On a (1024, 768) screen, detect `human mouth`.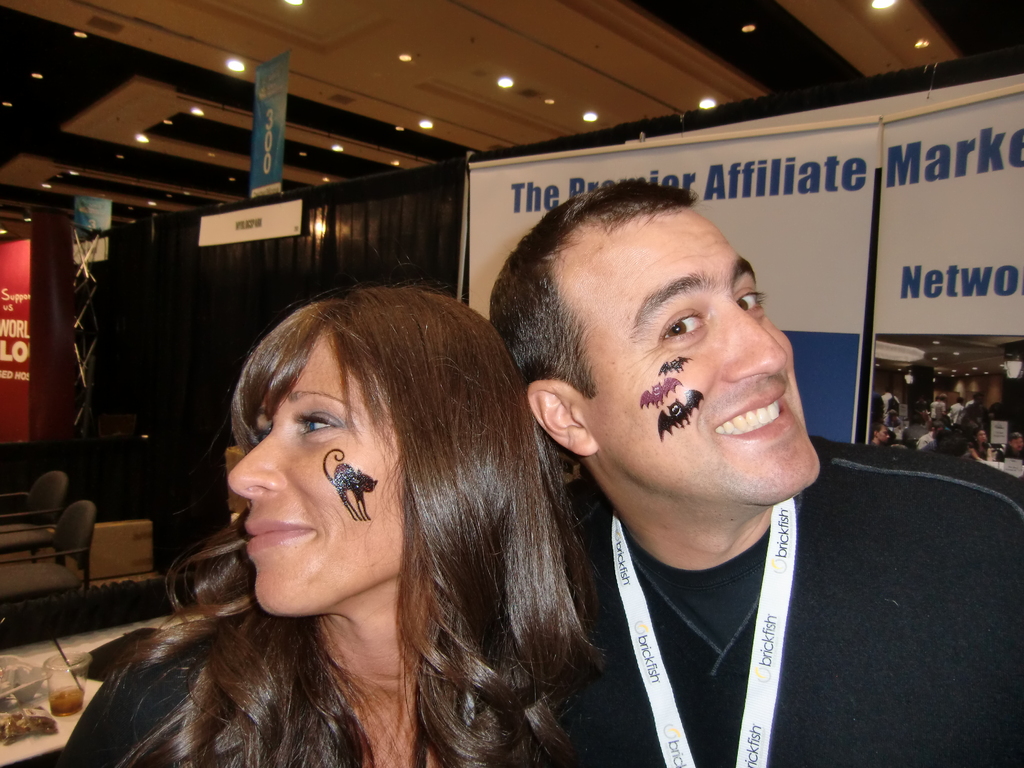
detection(708, 375, 796, 448).
